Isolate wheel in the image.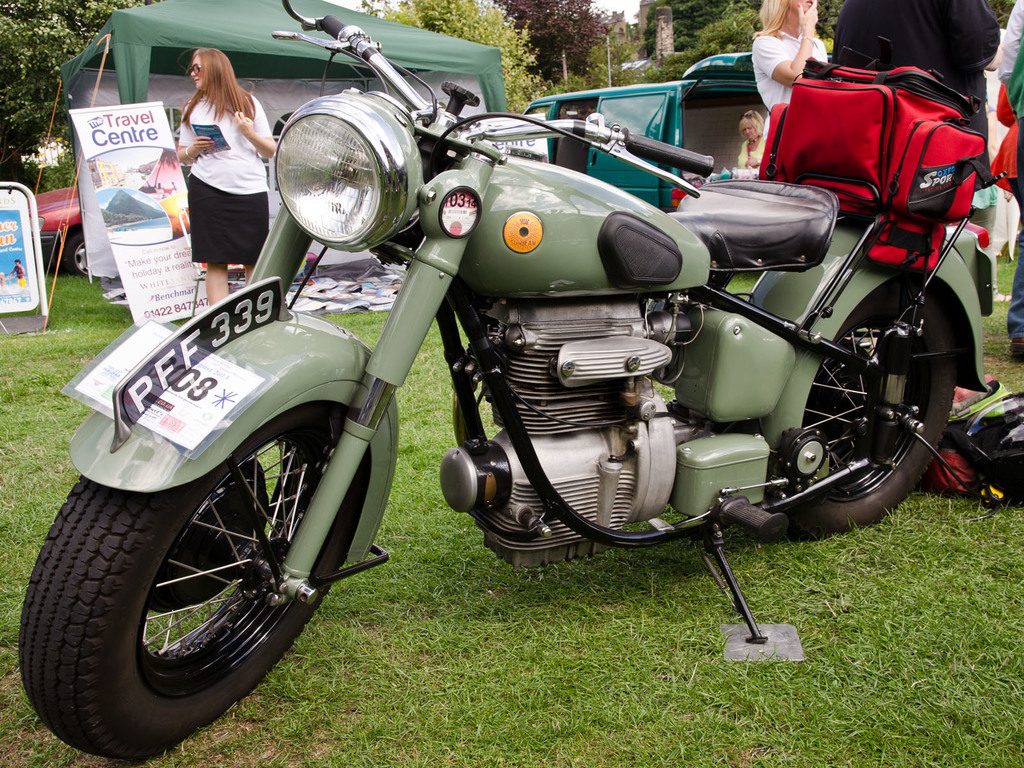
Isolated region: 9:402:386:763.
